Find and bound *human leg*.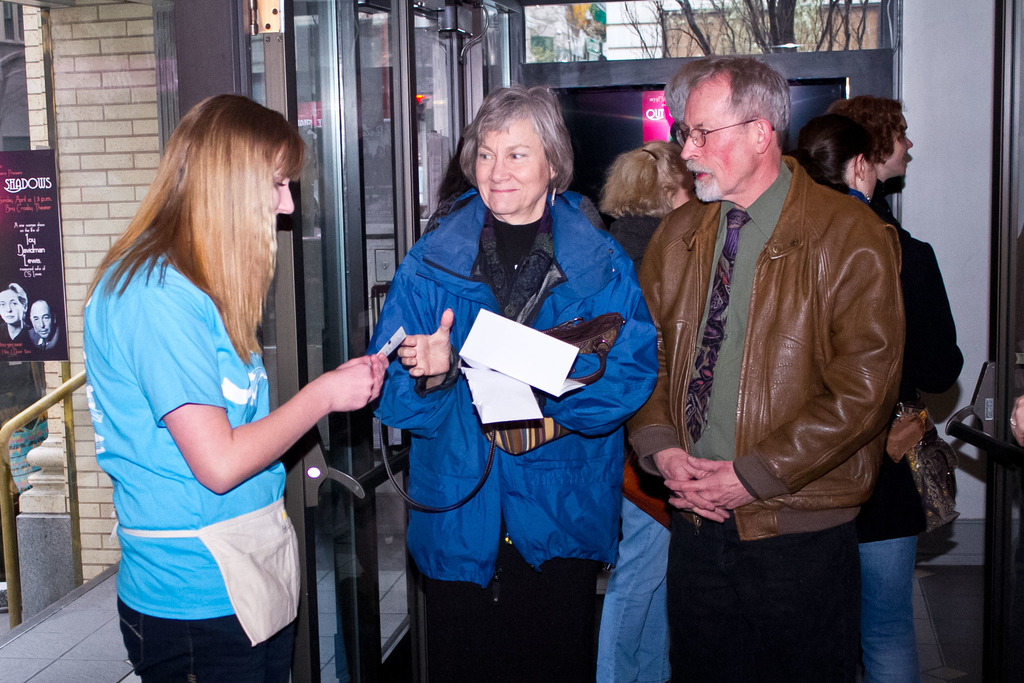
Bound: (612,509,660,678).
